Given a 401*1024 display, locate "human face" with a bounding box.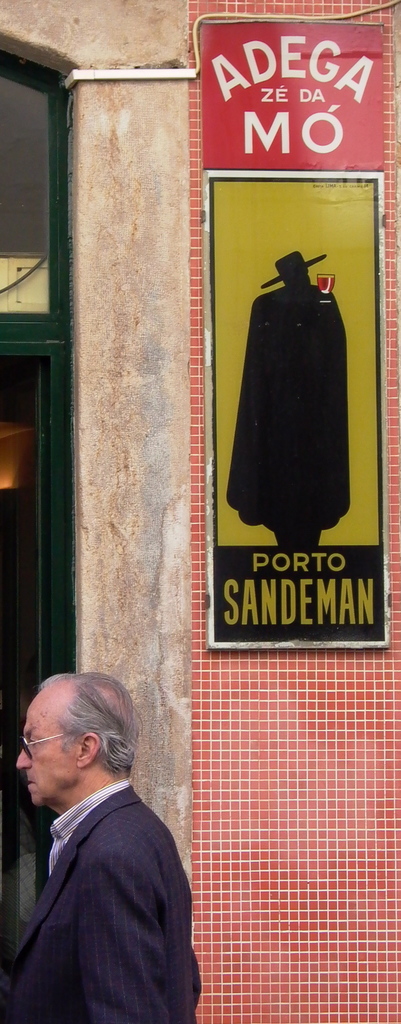
Located: 284,271,313,290.
